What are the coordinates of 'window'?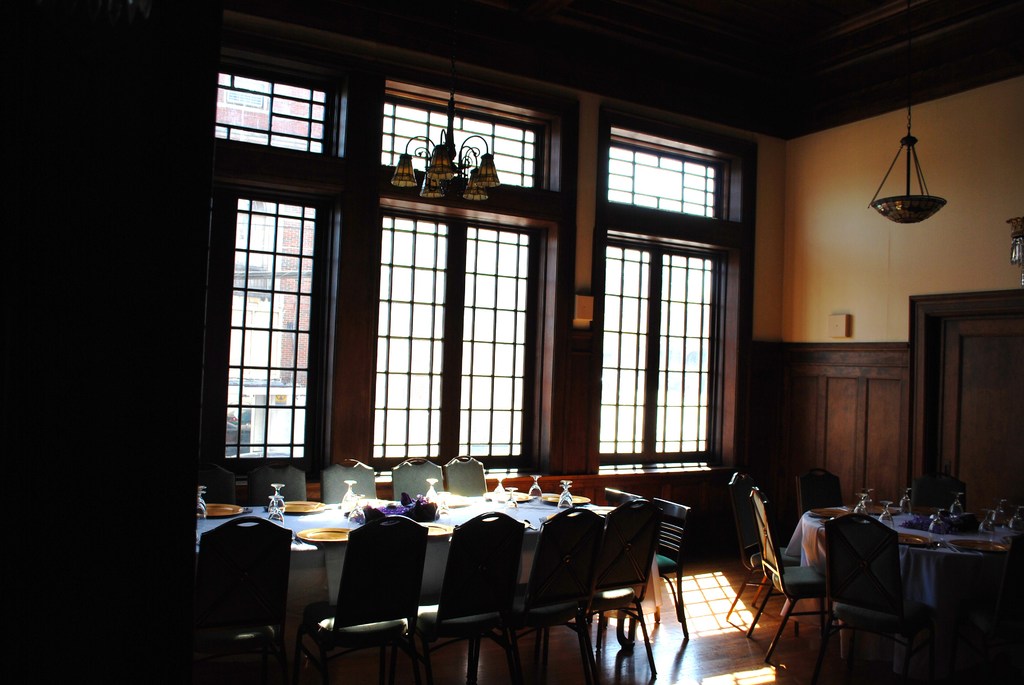
[left=596, top=240, right=716, bottom=450].
